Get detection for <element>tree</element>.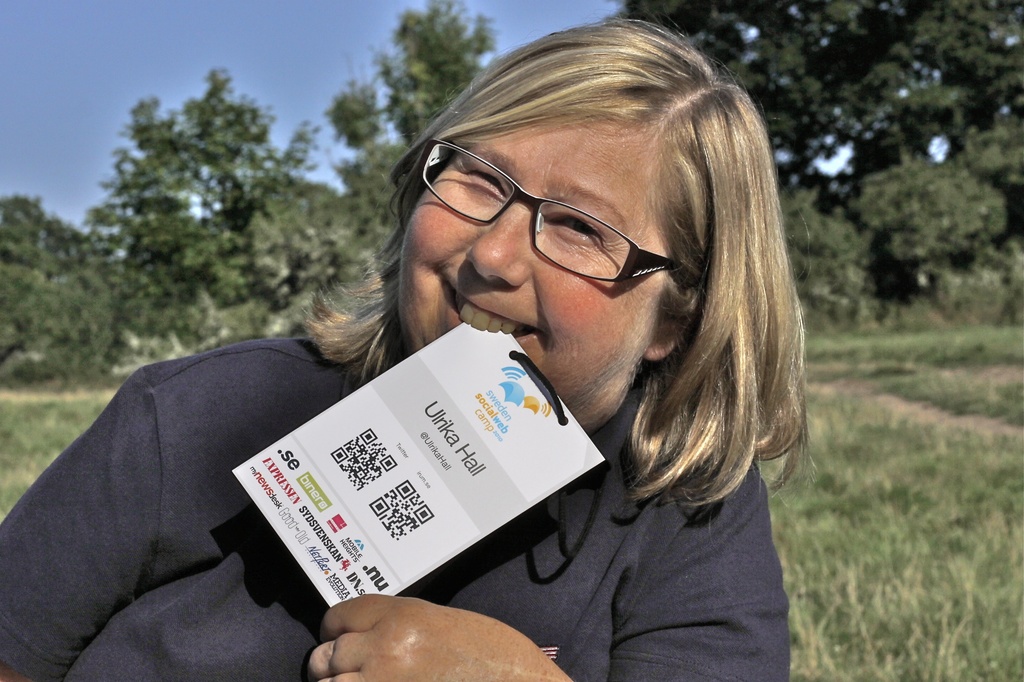
Detection: <bbox>0, 0, 1023, 388</bbox>.
